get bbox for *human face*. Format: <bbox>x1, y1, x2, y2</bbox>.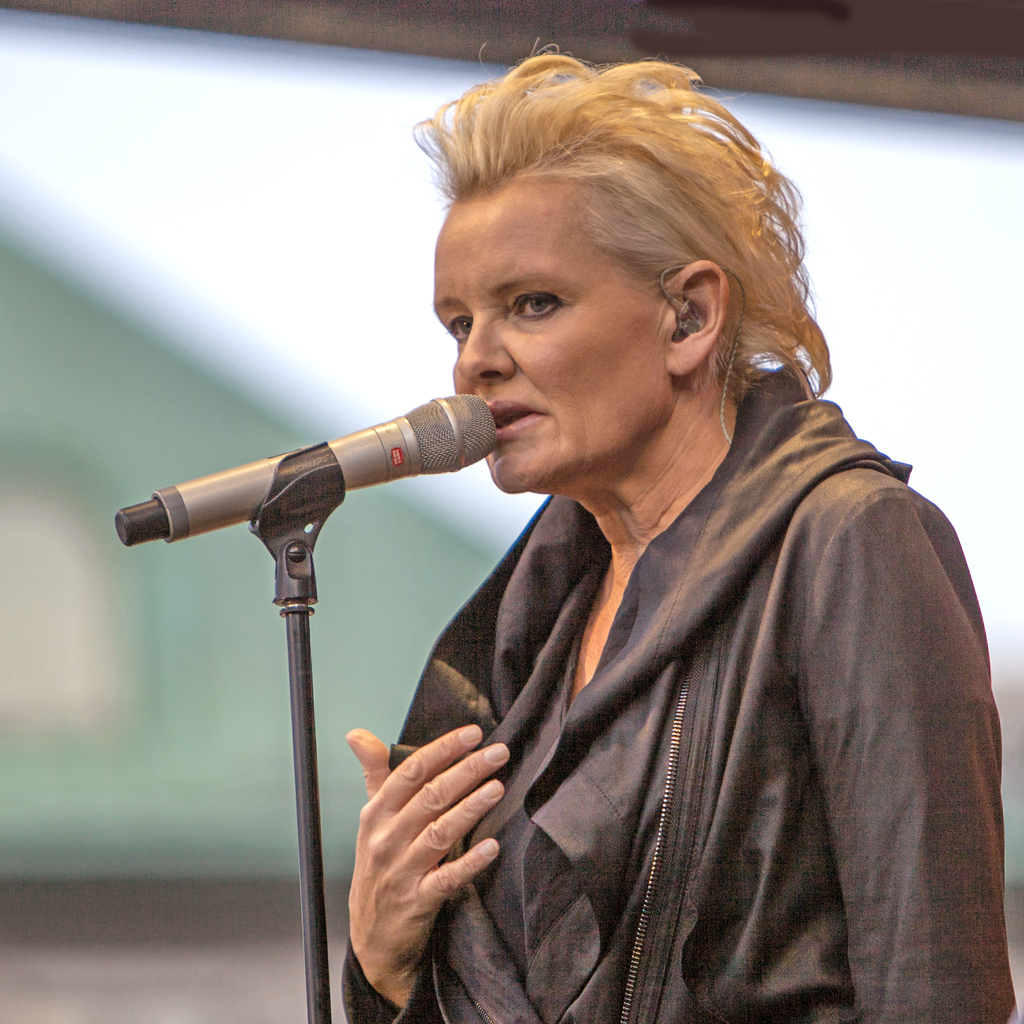
<bbox>432, 202, 674, 496</bbox>.
